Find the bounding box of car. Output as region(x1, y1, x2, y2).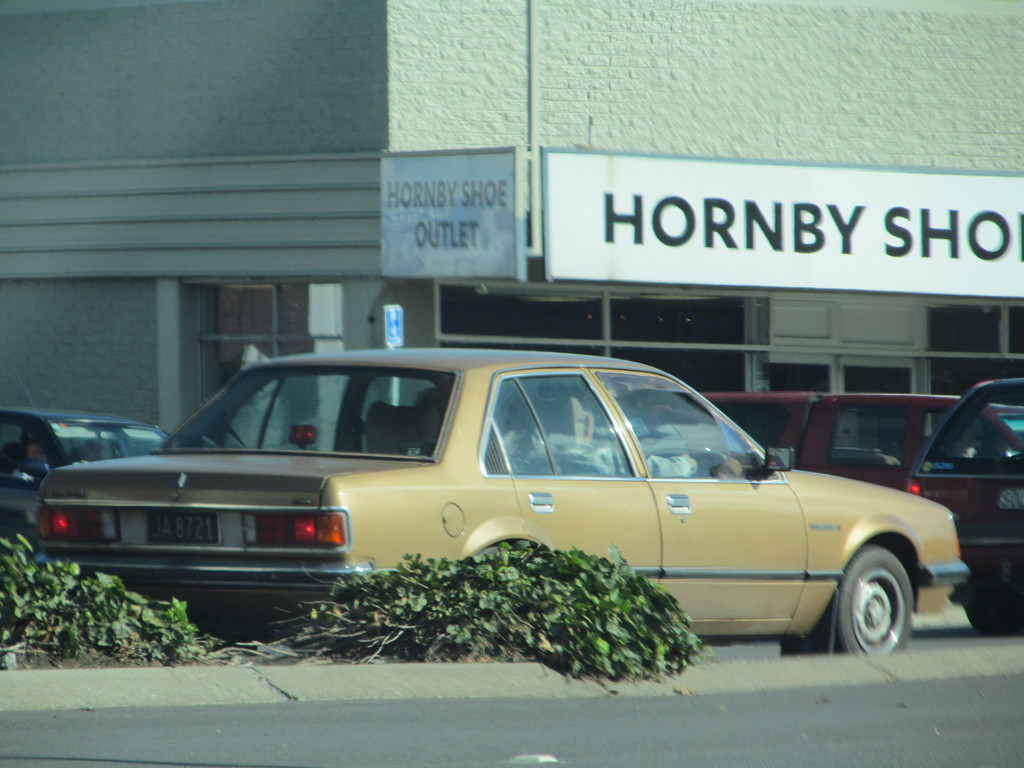
region(35, 347, 968, 656).
